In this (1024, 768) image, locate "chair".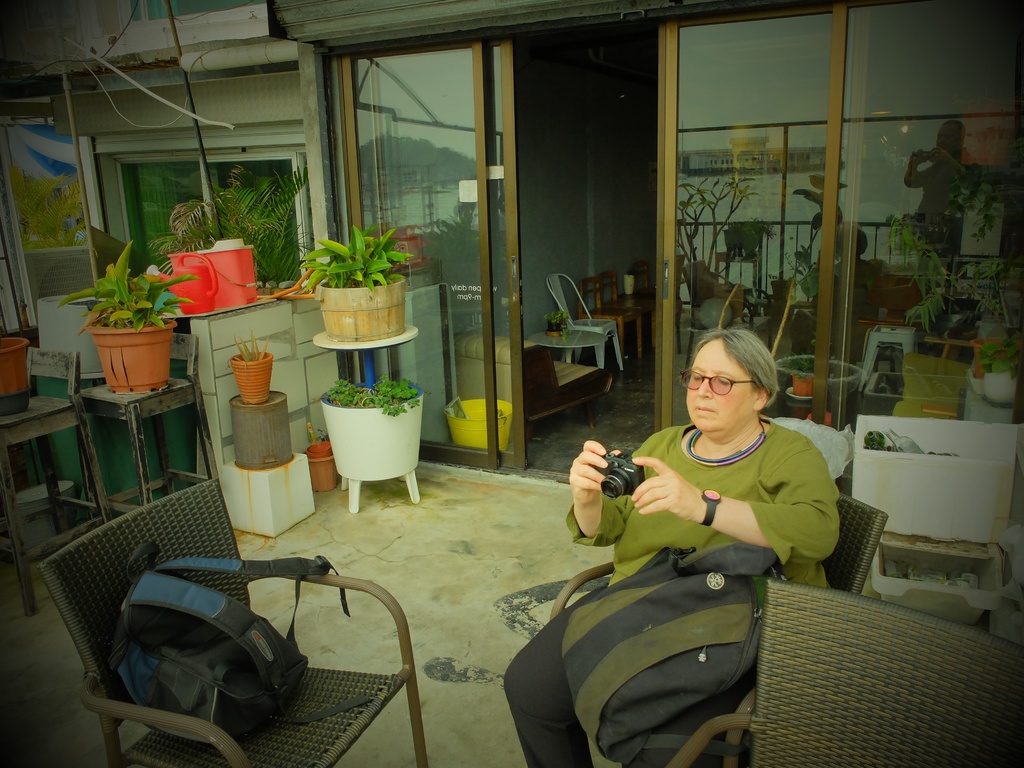
Bounding box: locate(1, 349, 119, 617).
